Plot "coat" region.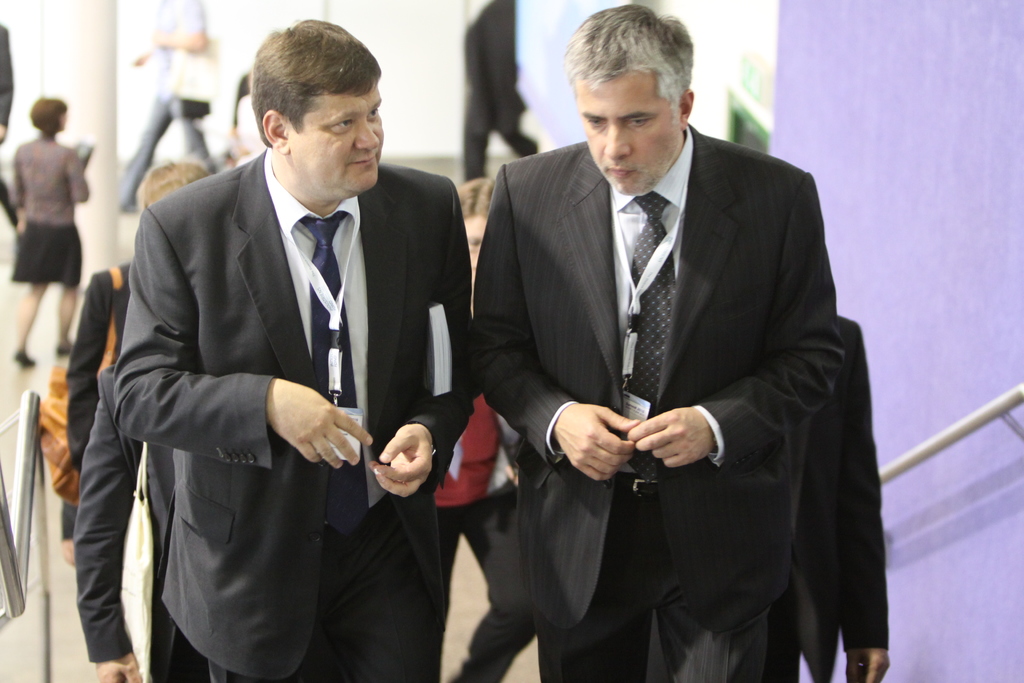
Plotted at 468 133 835 627.
